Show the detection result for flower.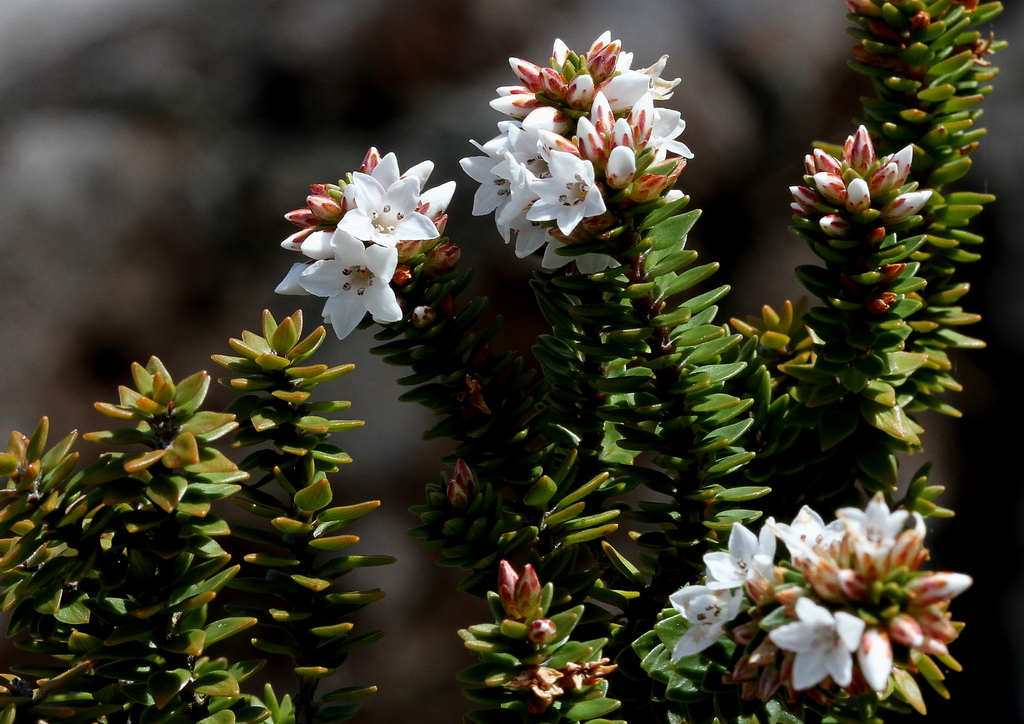
(689, 471, 968, 710).
